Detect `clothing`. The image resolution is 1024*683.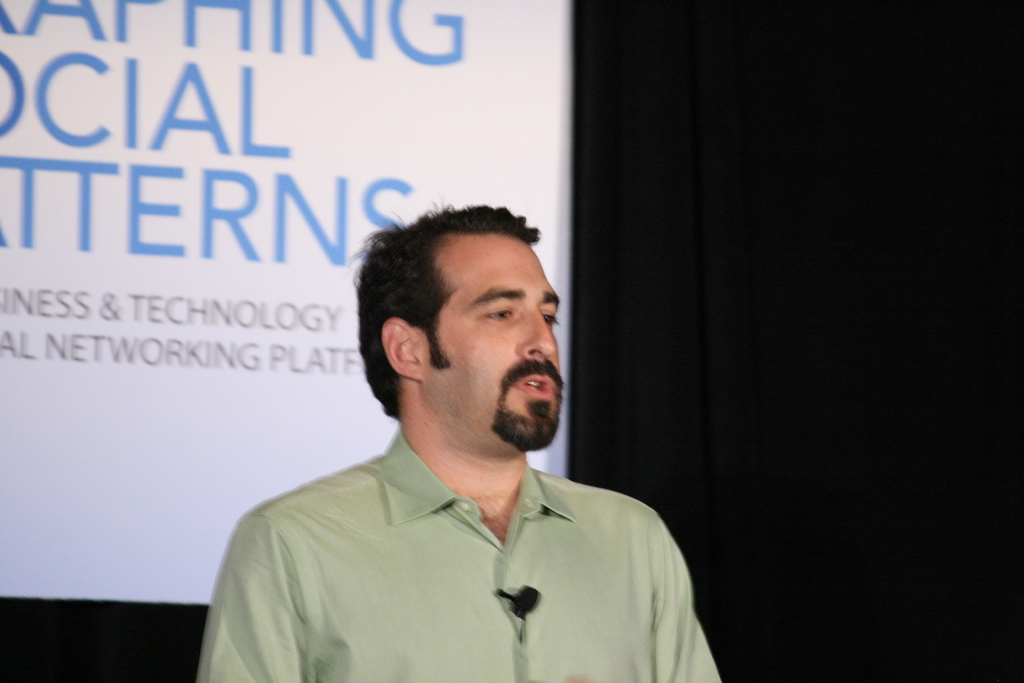
box(209, 401, 729, 671).
